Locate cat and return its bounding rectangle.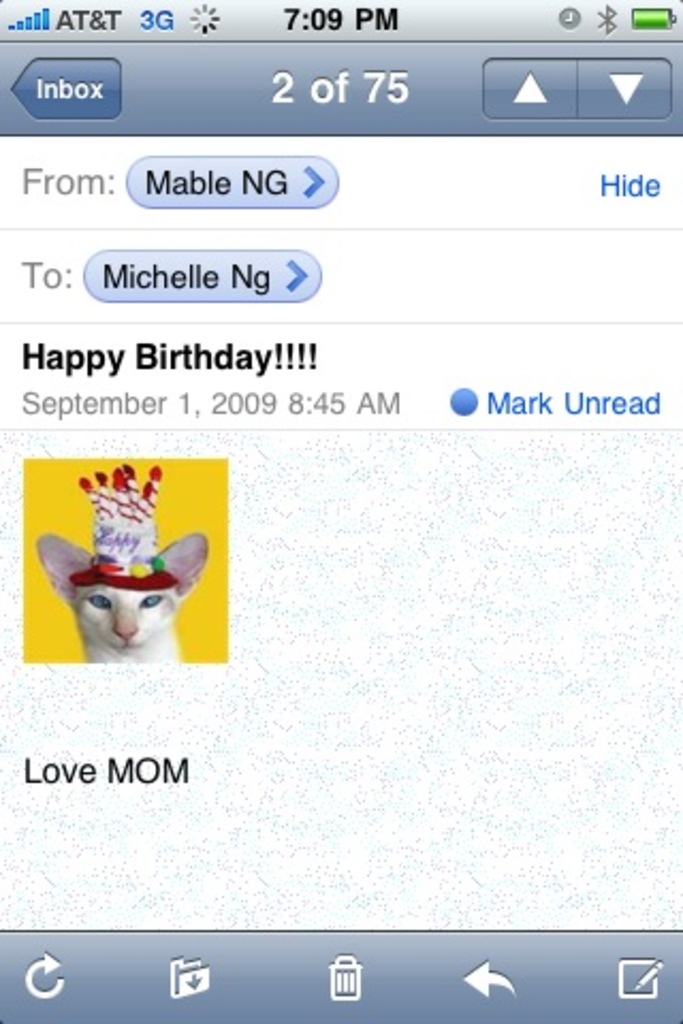
<box>28,459,209,666</box>.
